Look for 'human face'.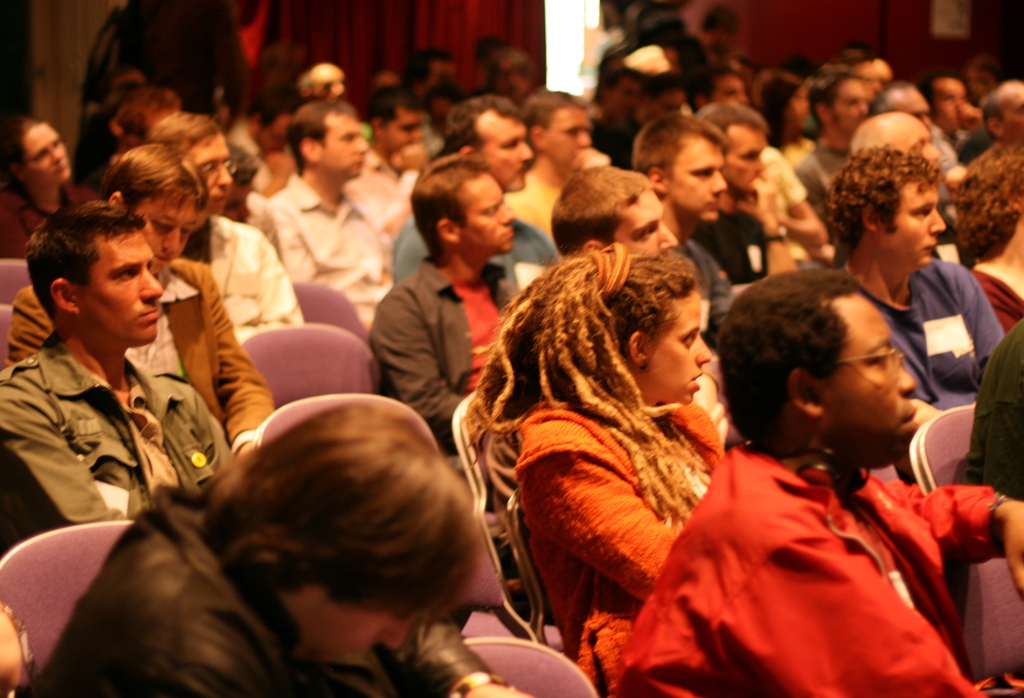
Found: x1=995 y1=81 x2=1023 y2=127.
